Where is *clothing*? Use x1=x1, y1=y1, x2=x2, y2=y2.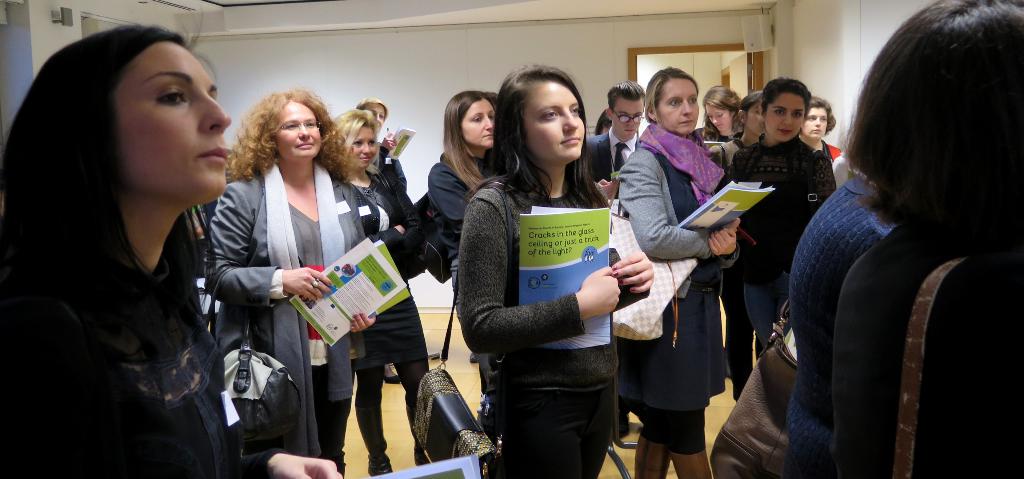
x1=202, y1=174, x2=368, y2=475.
